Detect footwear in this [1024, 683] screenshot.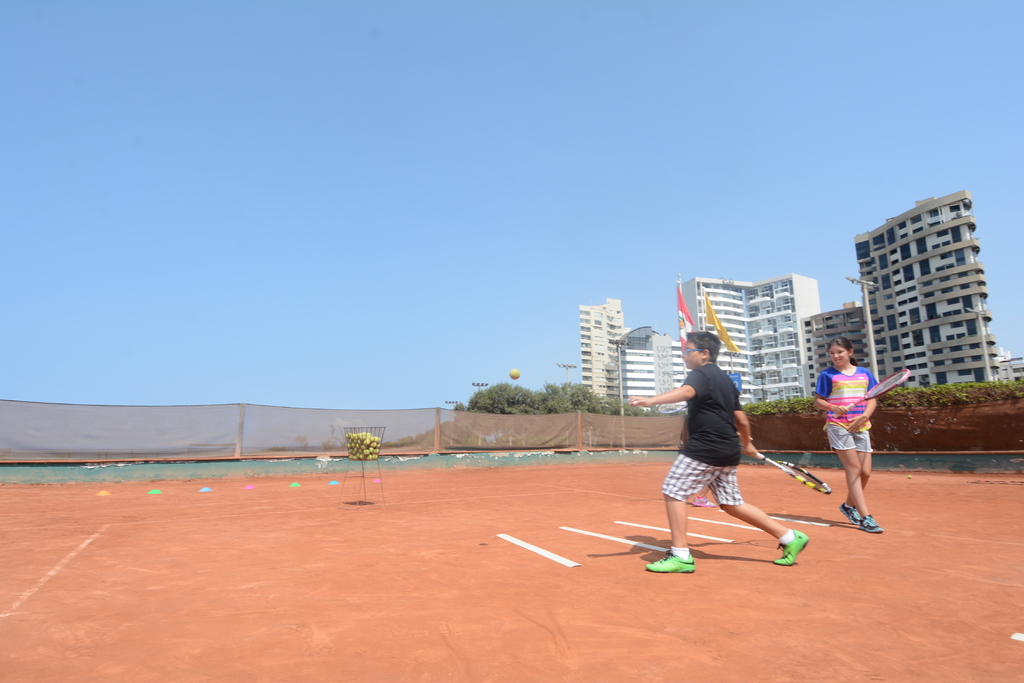
Detection: bbox=[859, 516, 879, 531].
